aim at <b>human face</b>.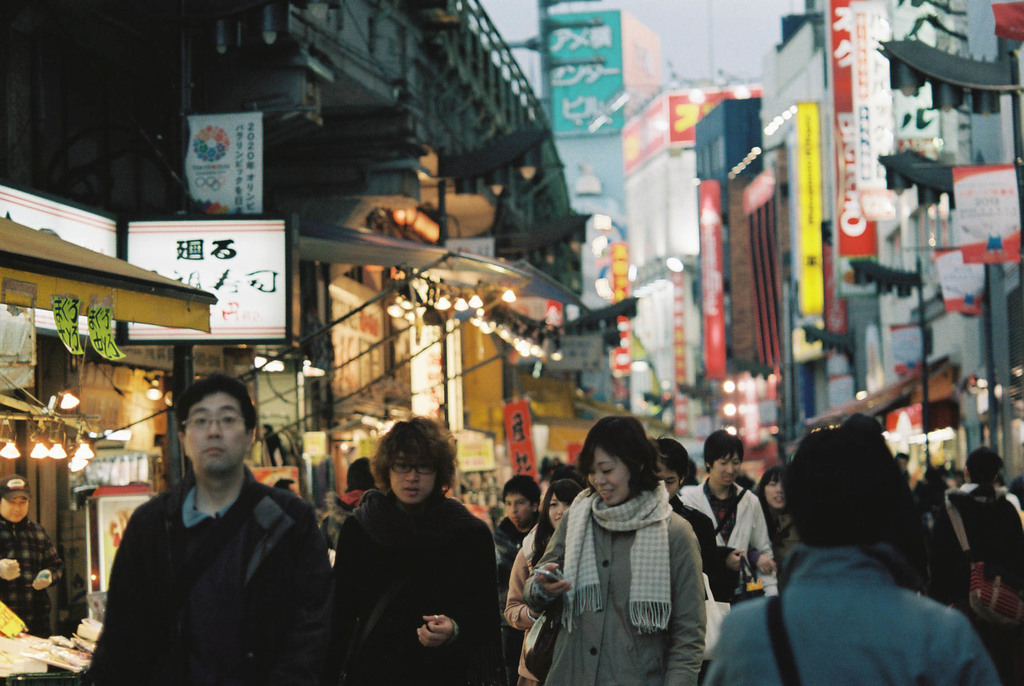
Aimed at <region>661, 468, 680, 494</region>.
